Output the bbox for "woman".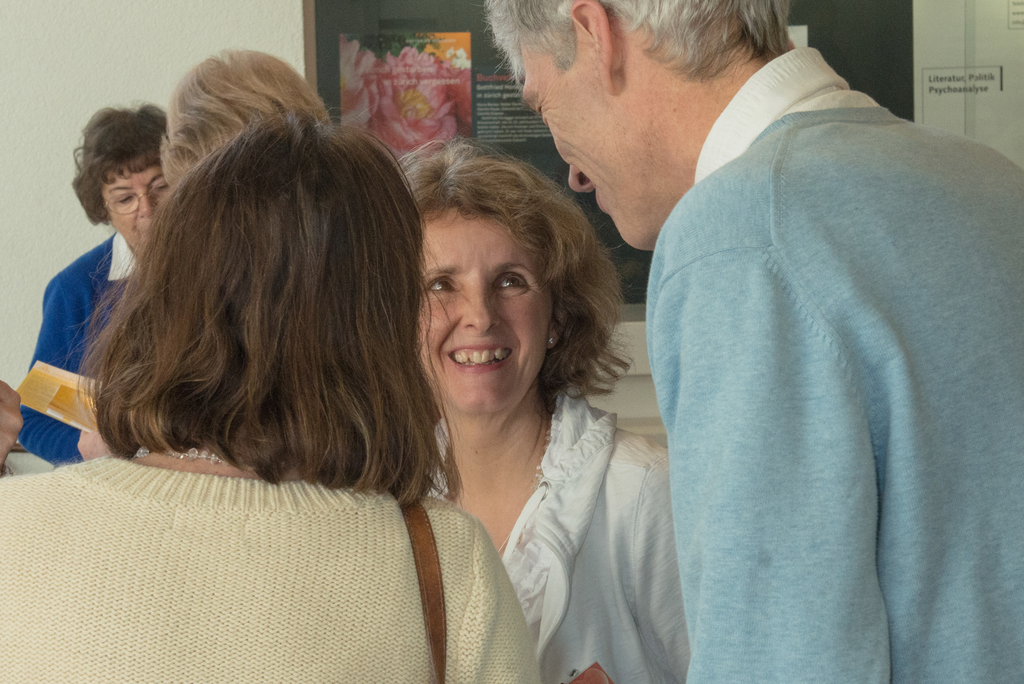
[329,137,684,665].
